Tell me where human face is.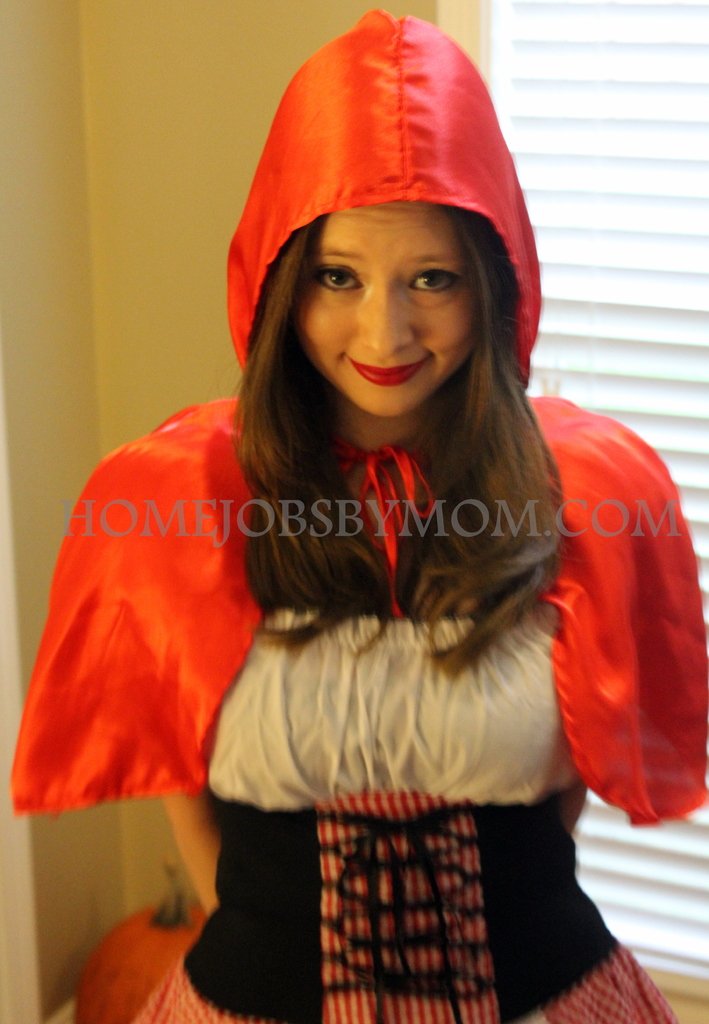
human face is at <box>293,199,480,421</box>.
